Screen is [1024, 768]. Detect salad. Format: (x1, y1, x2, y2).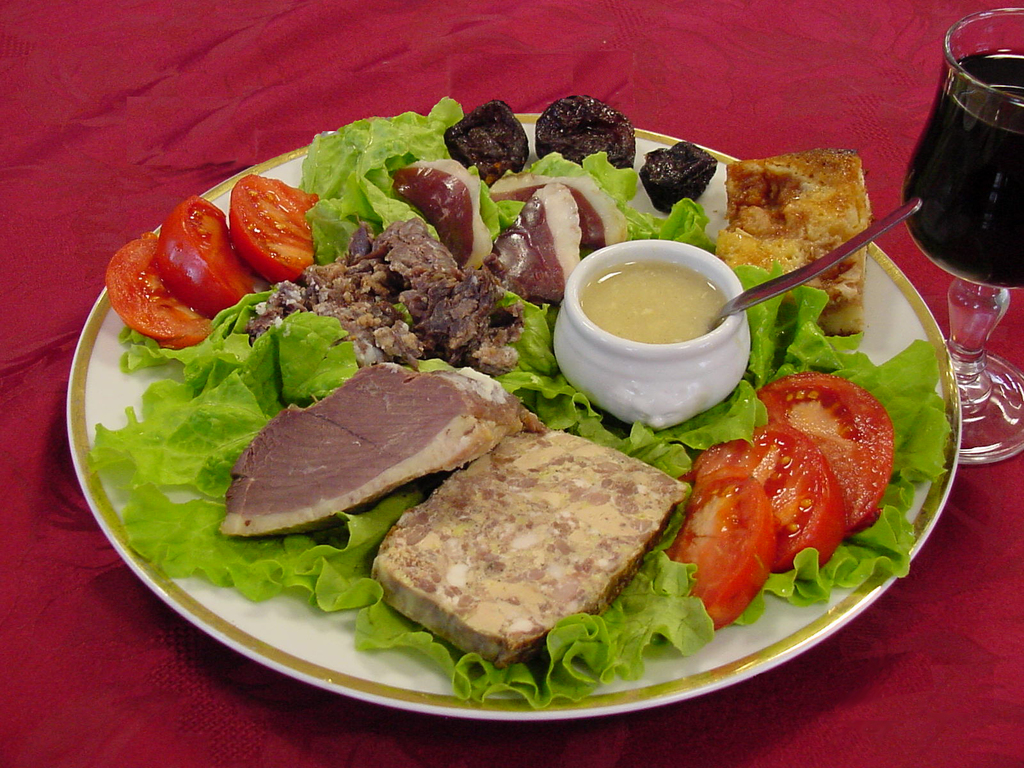
(77, 101, 966, 719).
